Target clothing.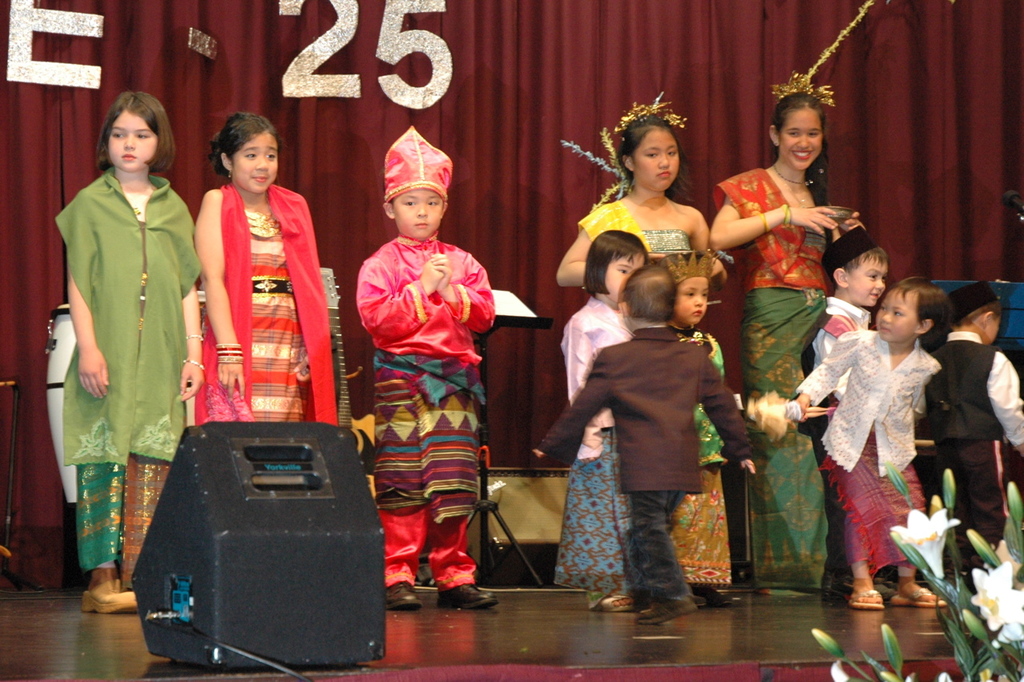
Target region: locate(796, 333, 941, 573).
